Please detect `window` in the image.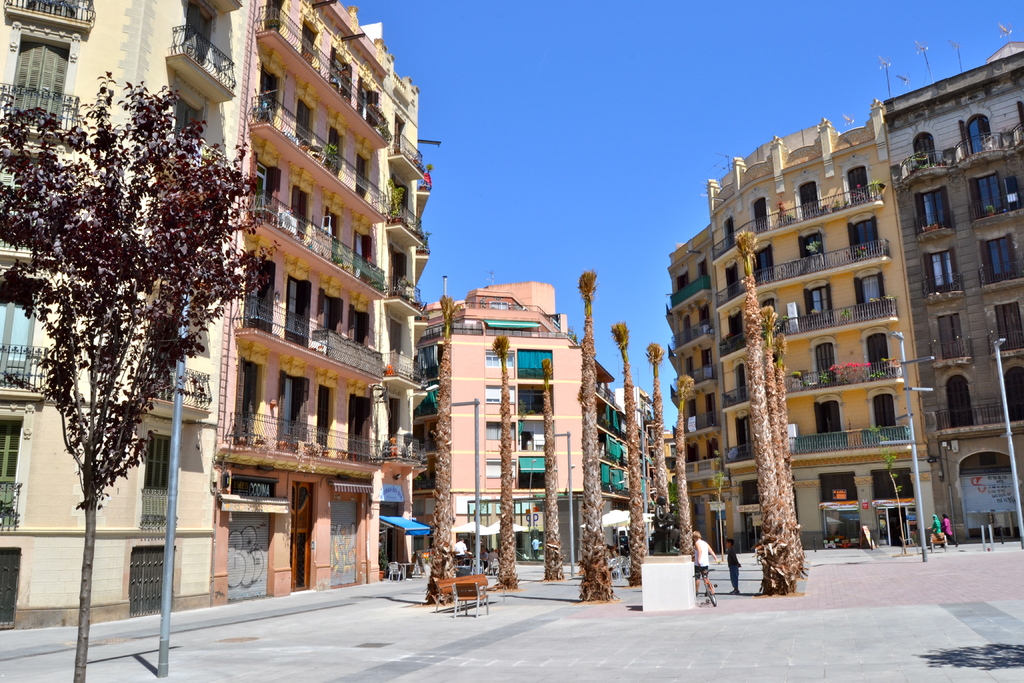
bbox=(934, 315, 965, 361).
